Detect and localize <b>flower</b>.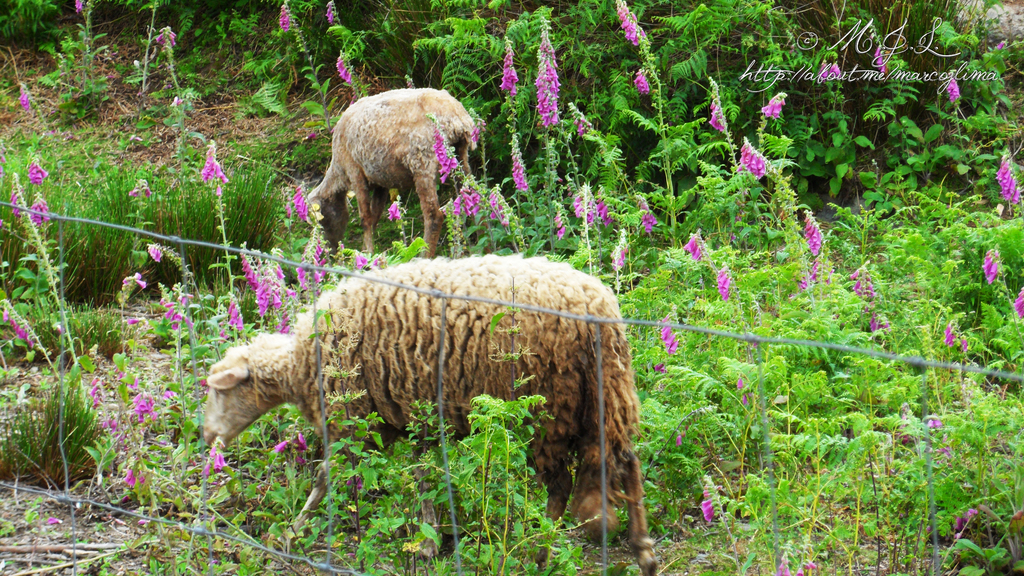
Localized at [938, 68, 968, 106].
